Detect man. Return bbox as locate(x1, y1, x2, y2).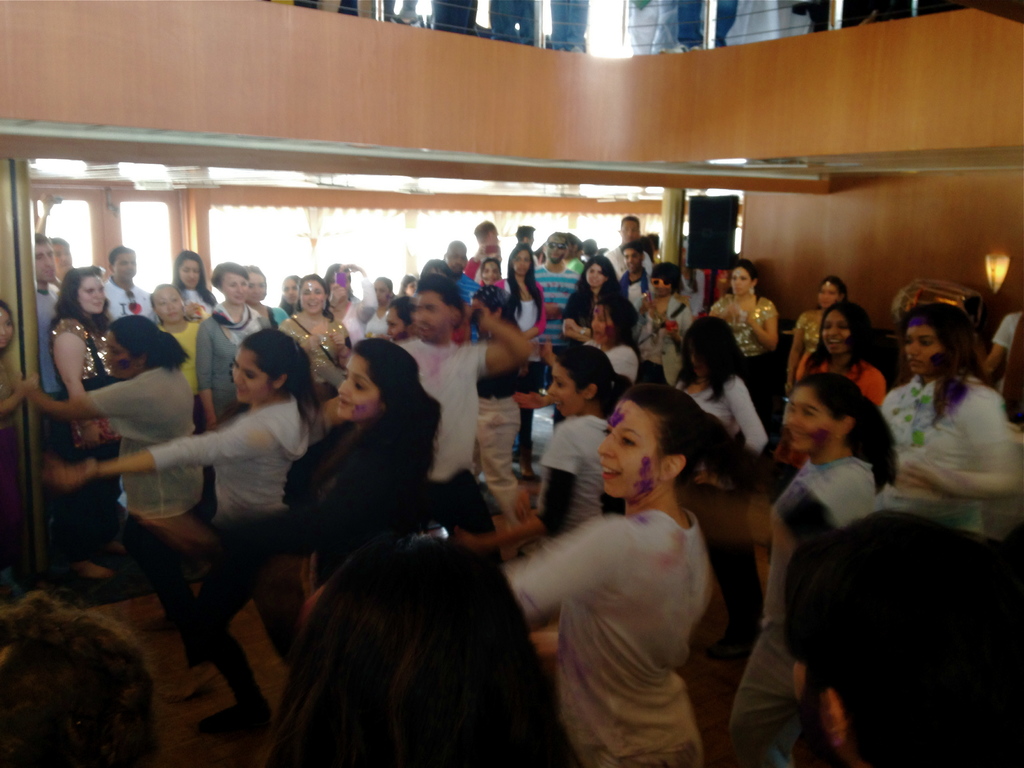
locate(605, 214, 655, 273).
